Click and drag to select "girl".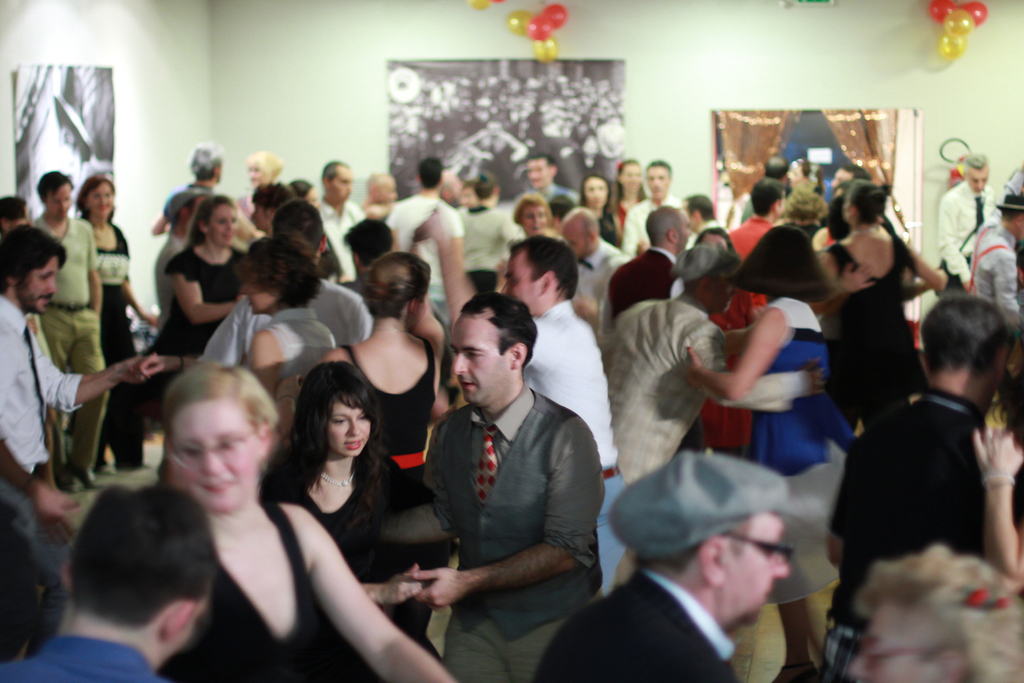
Selection: (252,355,422,579).
